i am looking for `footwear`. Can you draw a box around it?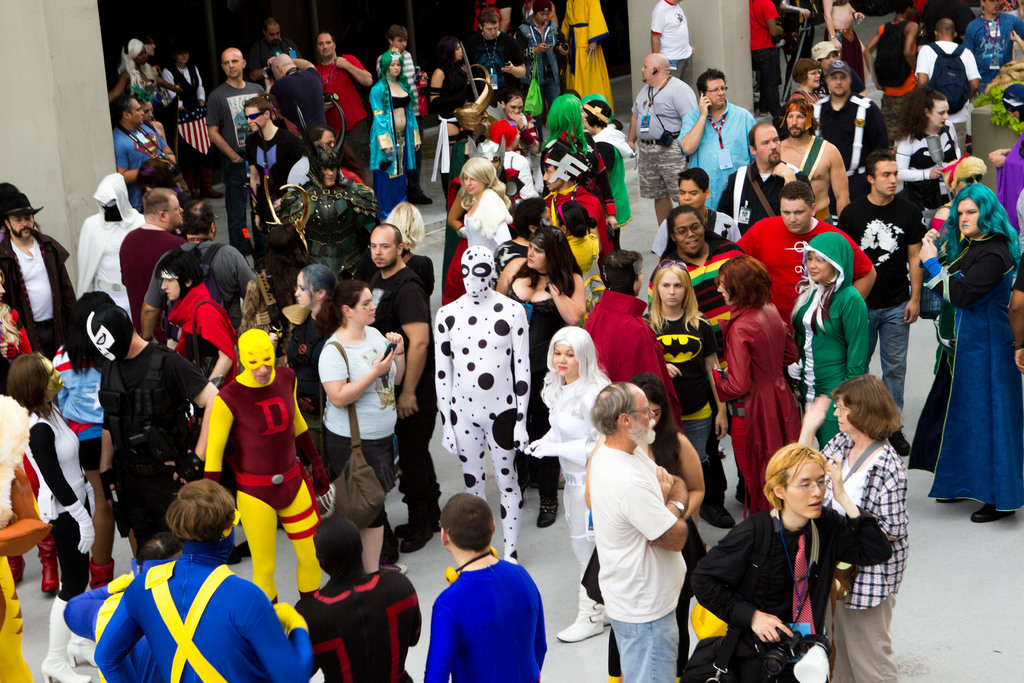
Sure, the bounding box is pyautogui.locateOnScreen(399, 497, 435, 562).
